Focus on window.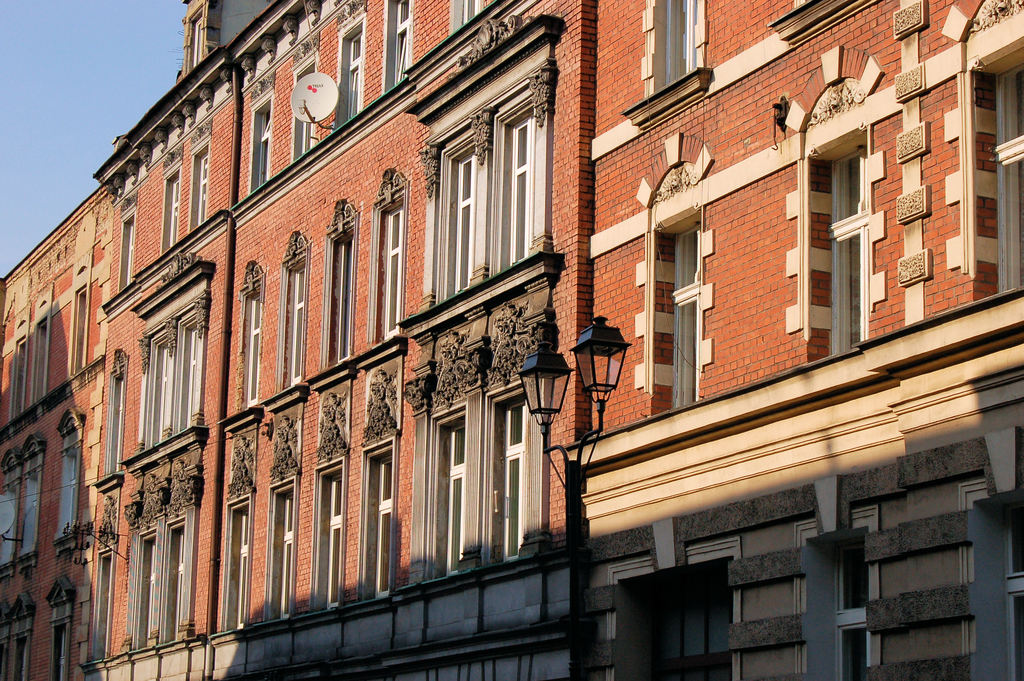
Focused at (x1=502, y1=106, x2=528, y2=266).
